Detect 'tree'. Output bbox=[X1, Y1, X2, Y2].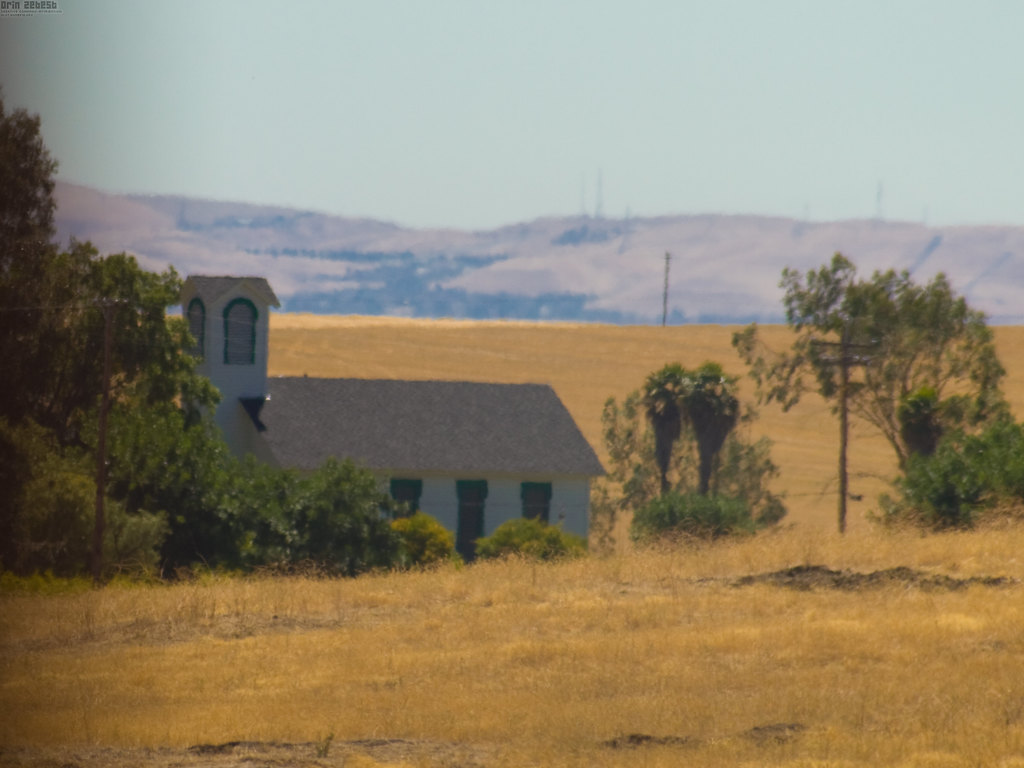
bbox=[0, 99, 56, 429].
